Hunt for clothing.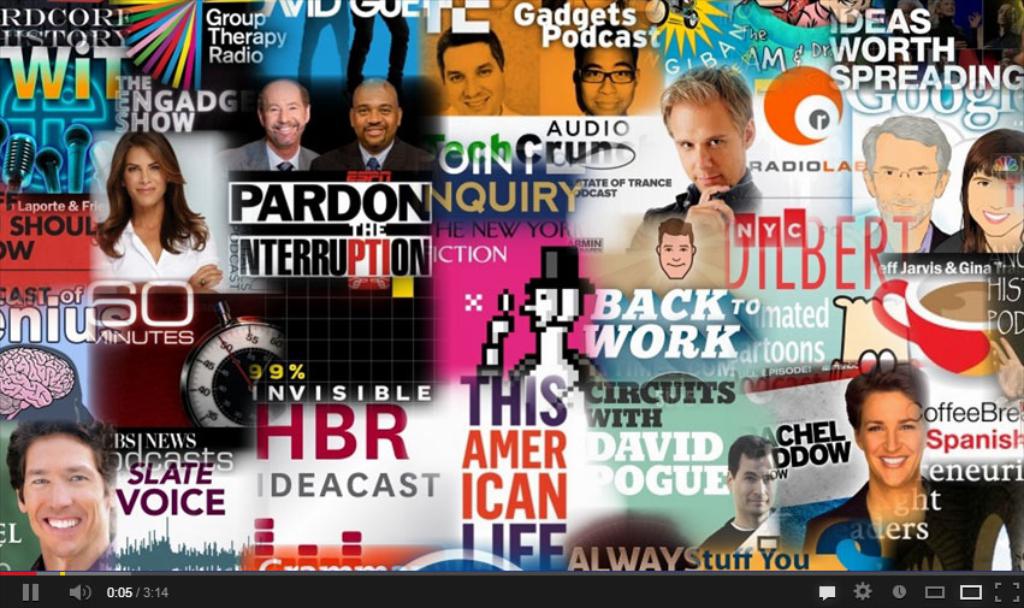
Hunted down at 225, 135, 320, 170.
